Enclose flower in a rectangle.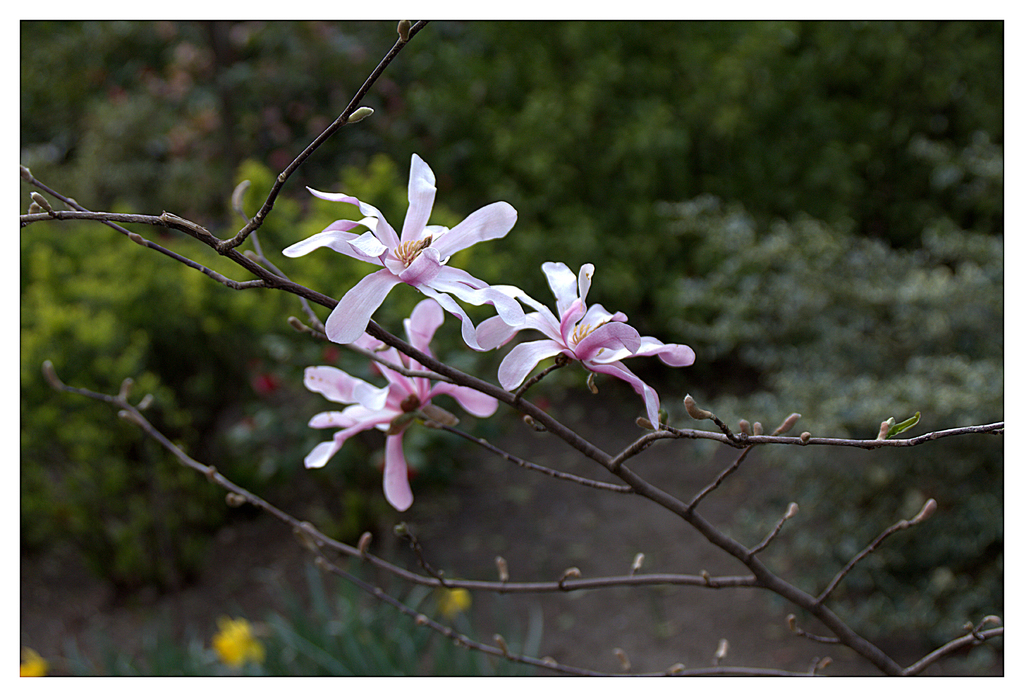
l=296, t=294, r=516, b=518.
